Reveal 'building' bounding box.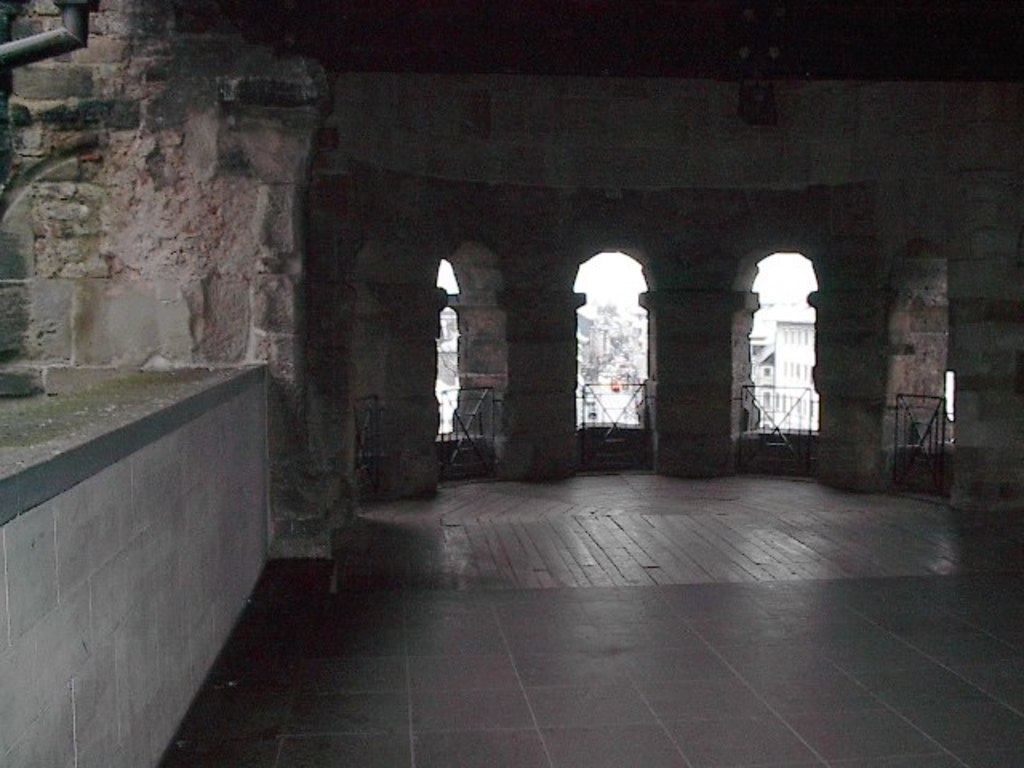
Revealed: pyautogui.locateOnScreen(0, 2, 1021, 766).
